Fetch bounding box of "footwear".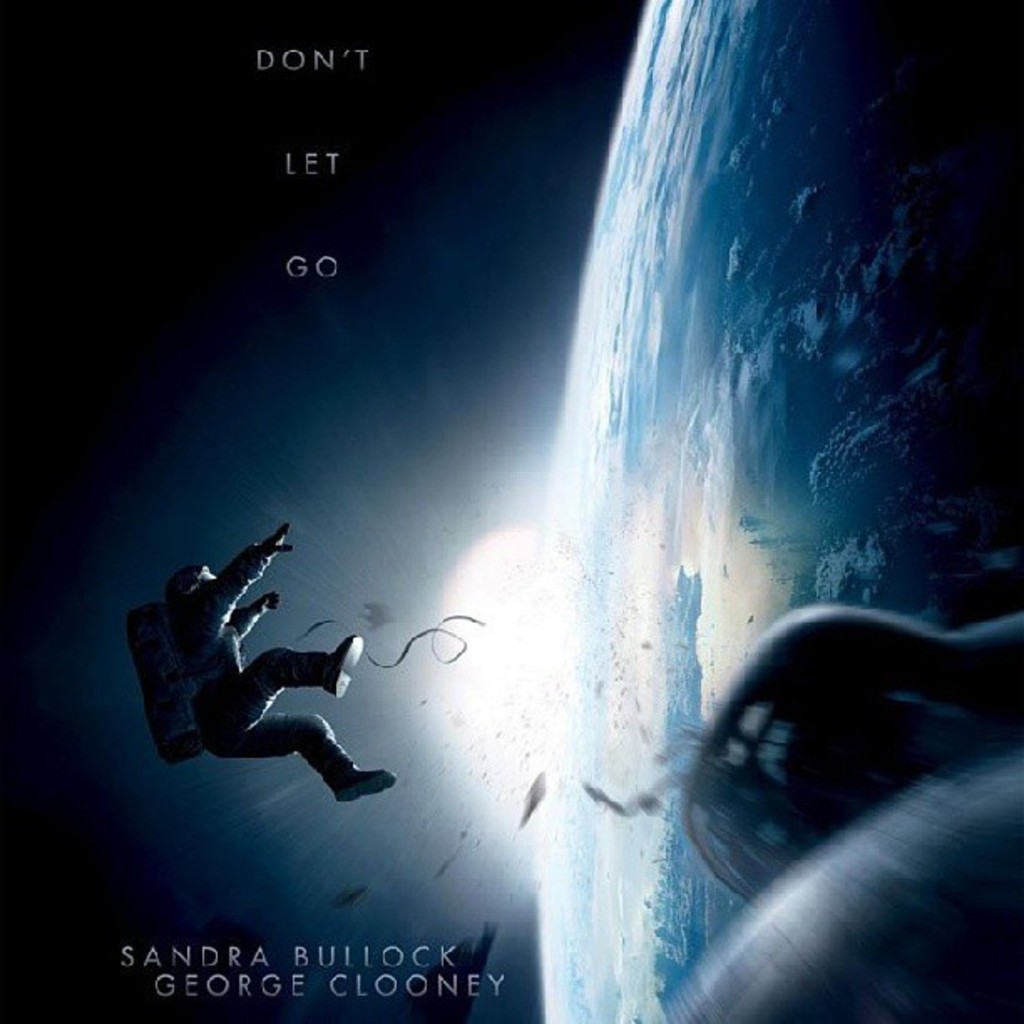
Bbox: select_region(333, 768, 392, 798).
